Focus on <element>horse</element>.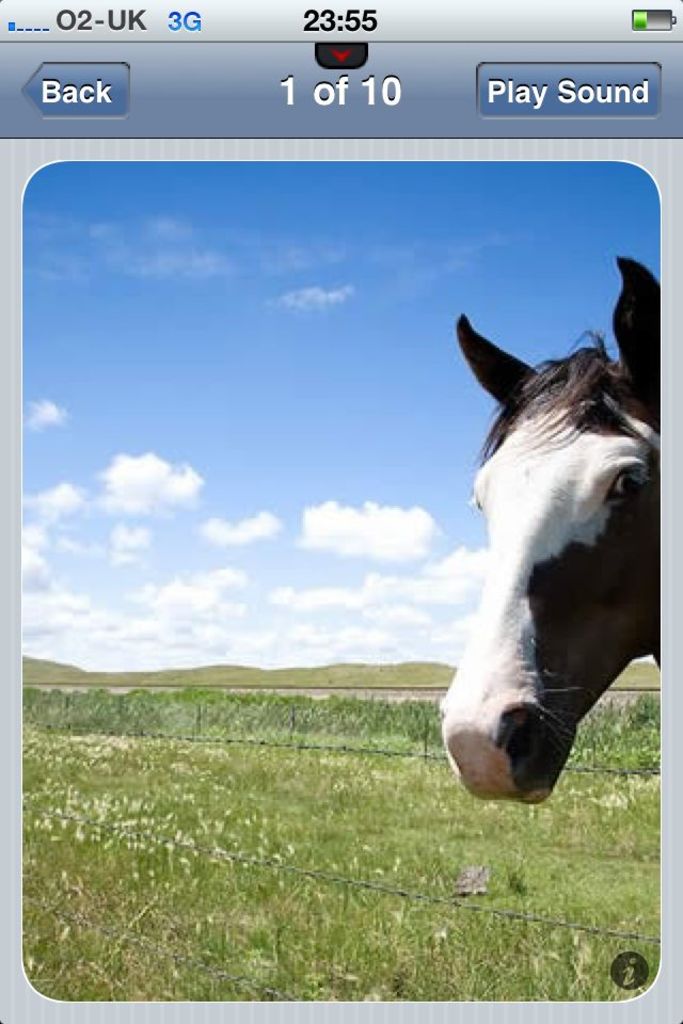
Focused at [439, 254, 657, 814].
